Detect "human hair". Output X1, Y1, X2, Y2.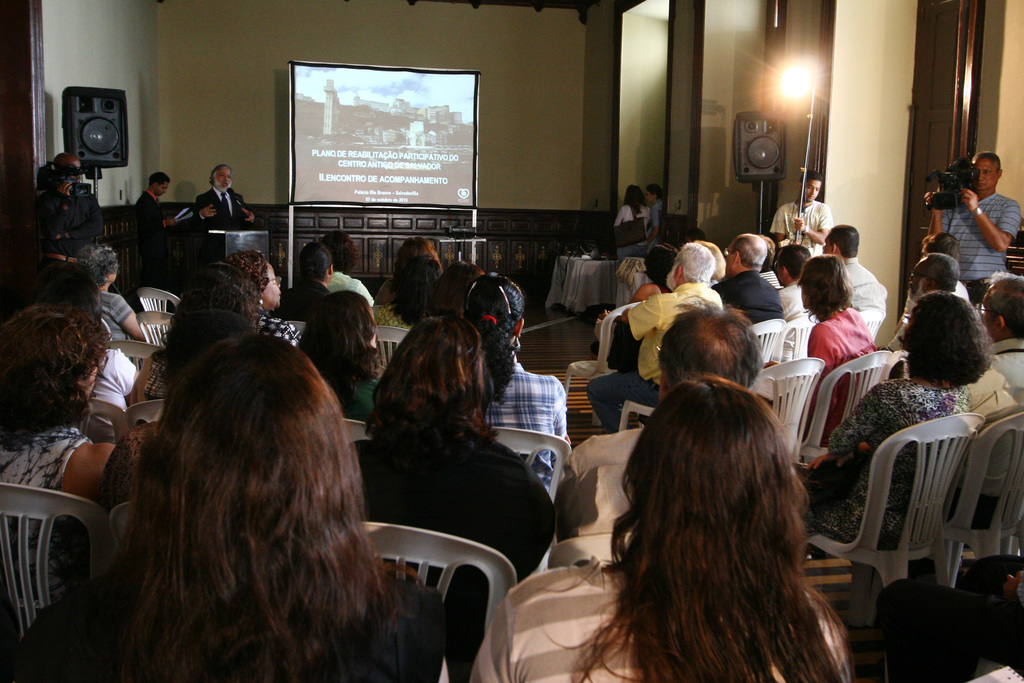
294, 290, 388, 425.
